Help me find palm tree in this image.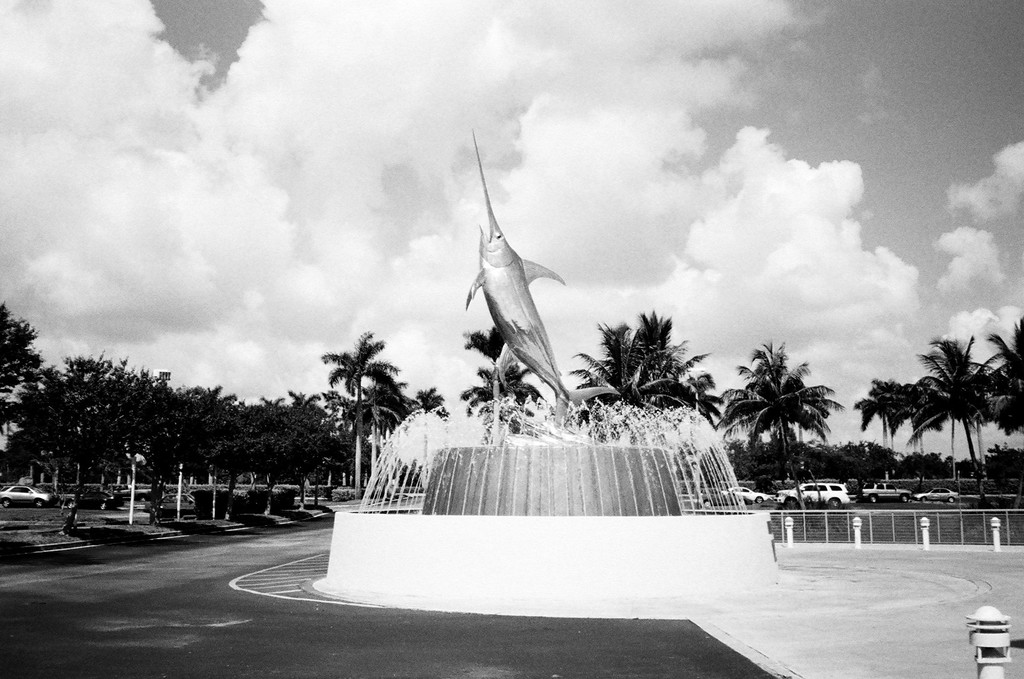
Found it: bbox=[889, 338, 998, 503].
